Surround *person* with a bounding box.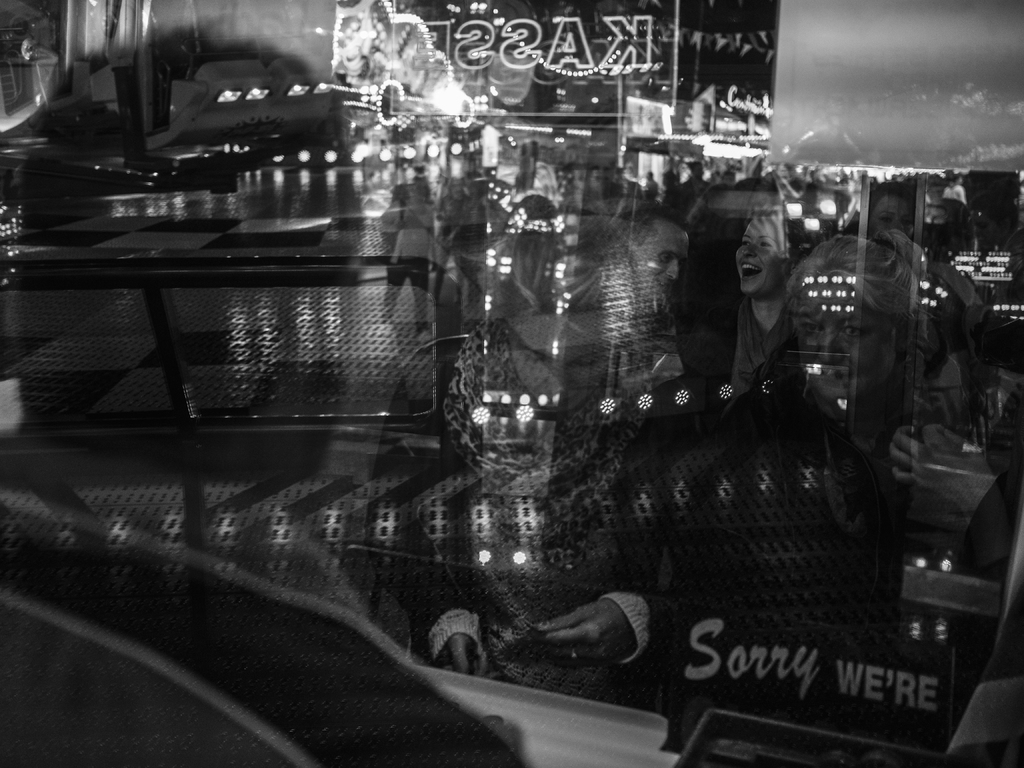
<bbox>703, 205, 807, 419</bbox>.
